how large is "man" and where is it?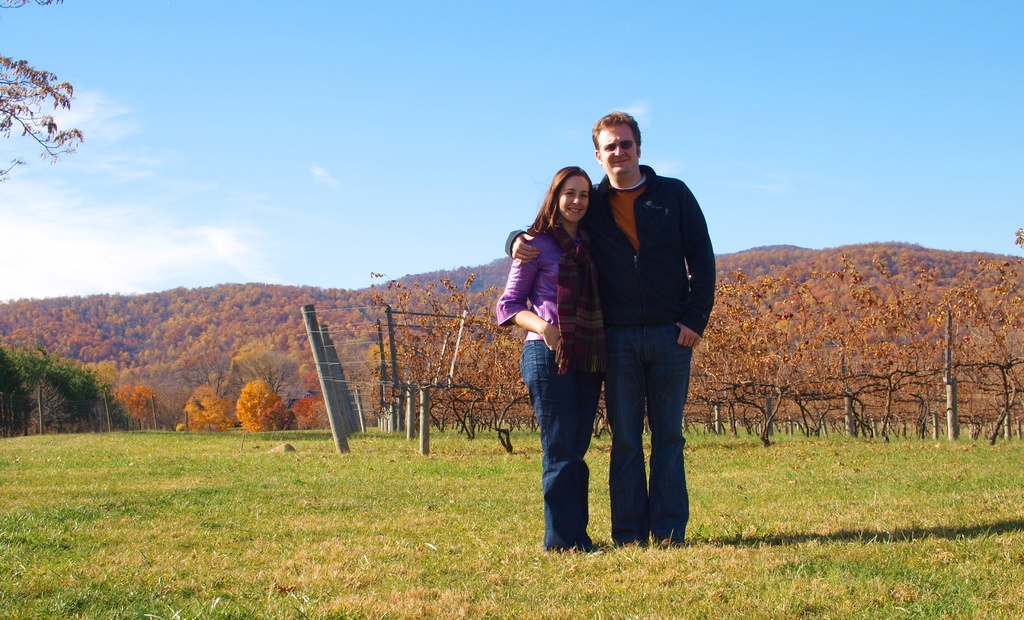
Bounding box: <box>543,120,715,551</box>.
